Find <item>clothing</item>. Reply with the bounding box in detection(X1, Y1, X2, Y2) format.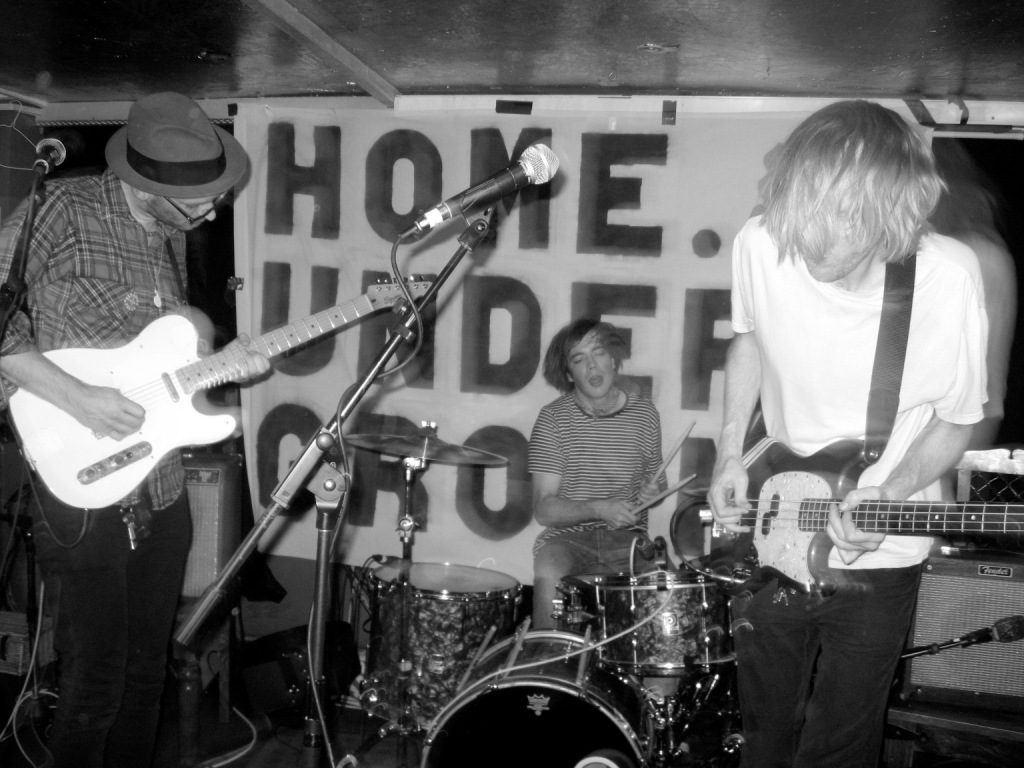
detection(0, 167, 194, 767).
